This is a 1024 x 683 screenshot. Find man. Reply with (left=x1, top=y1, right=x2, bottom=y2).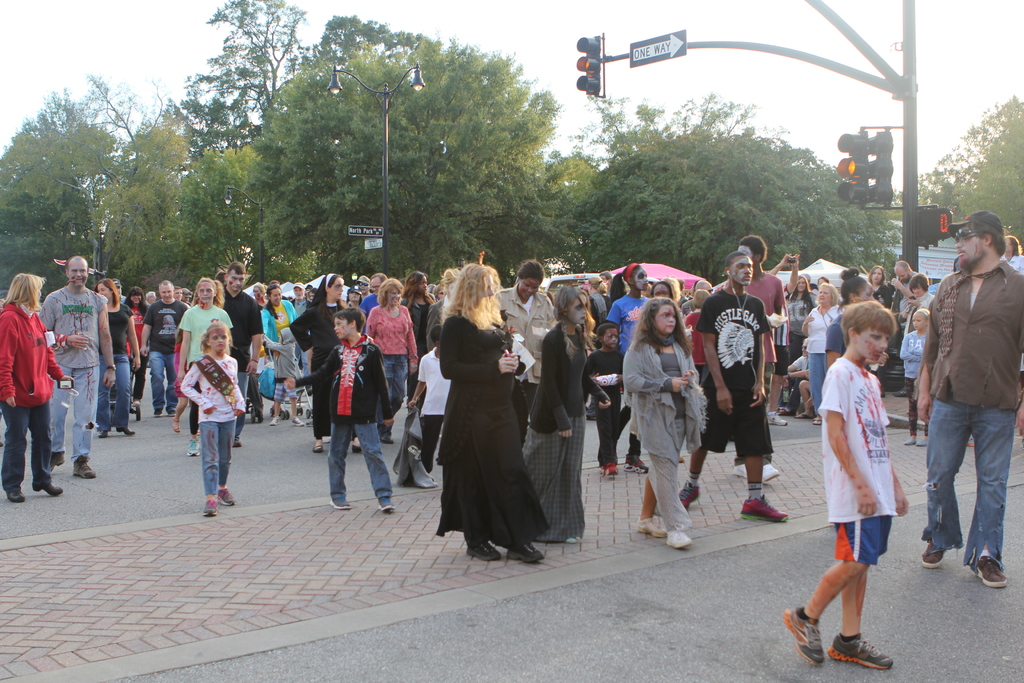
(left=36, top=252, right=110, bottom=477).
